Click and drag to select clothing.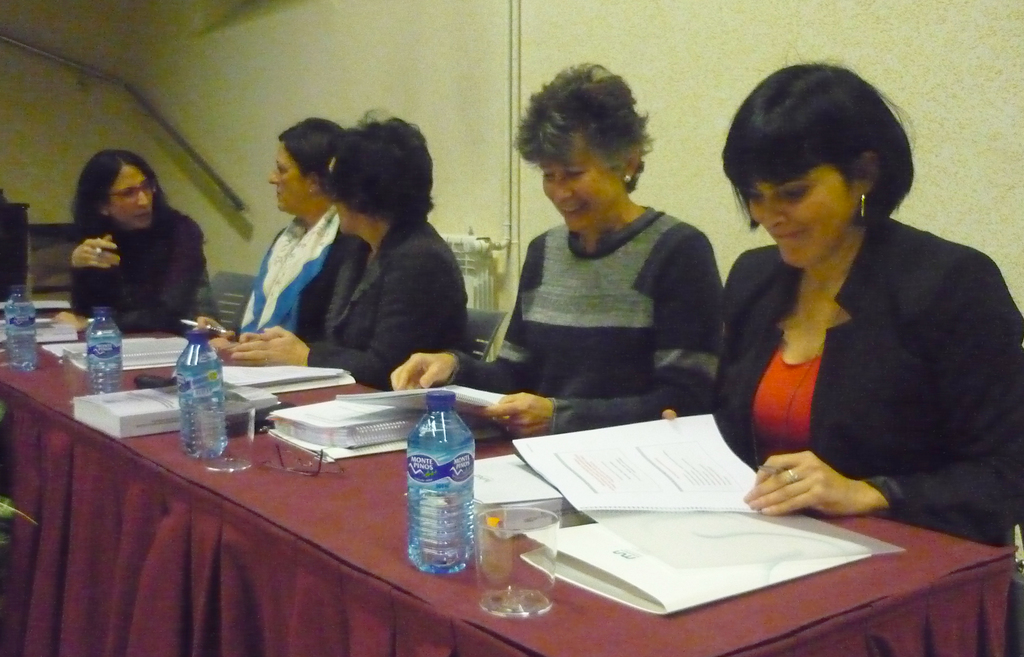
Selection: x1=291 y1=227 x2=474 y2=394.
